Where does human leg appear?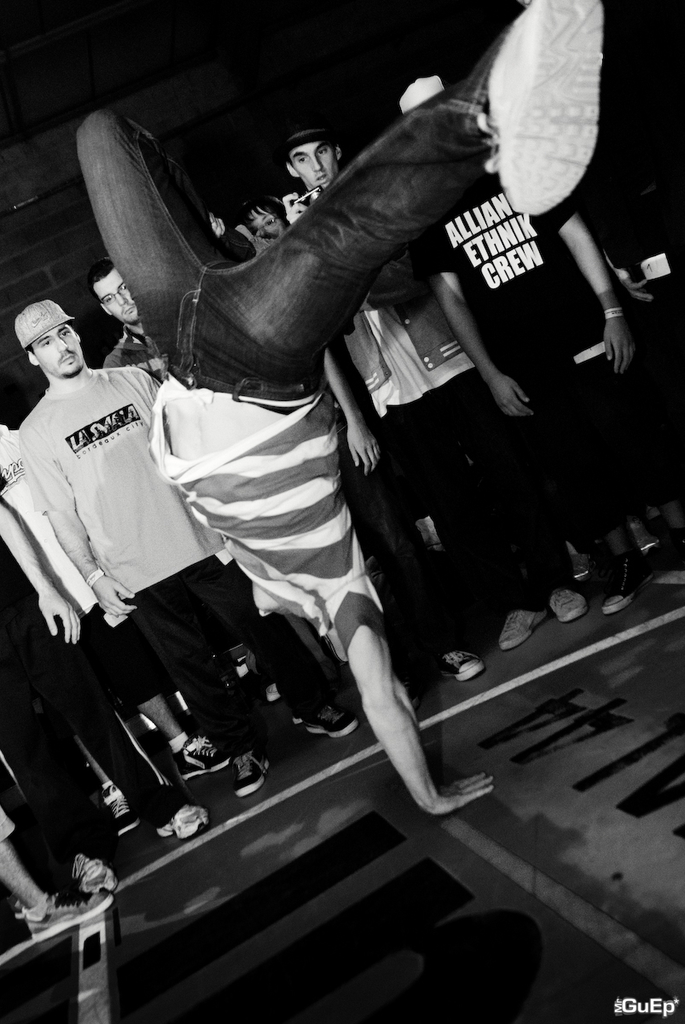
Appears at (x1=357, y1=466, x2=483, y2=685).
